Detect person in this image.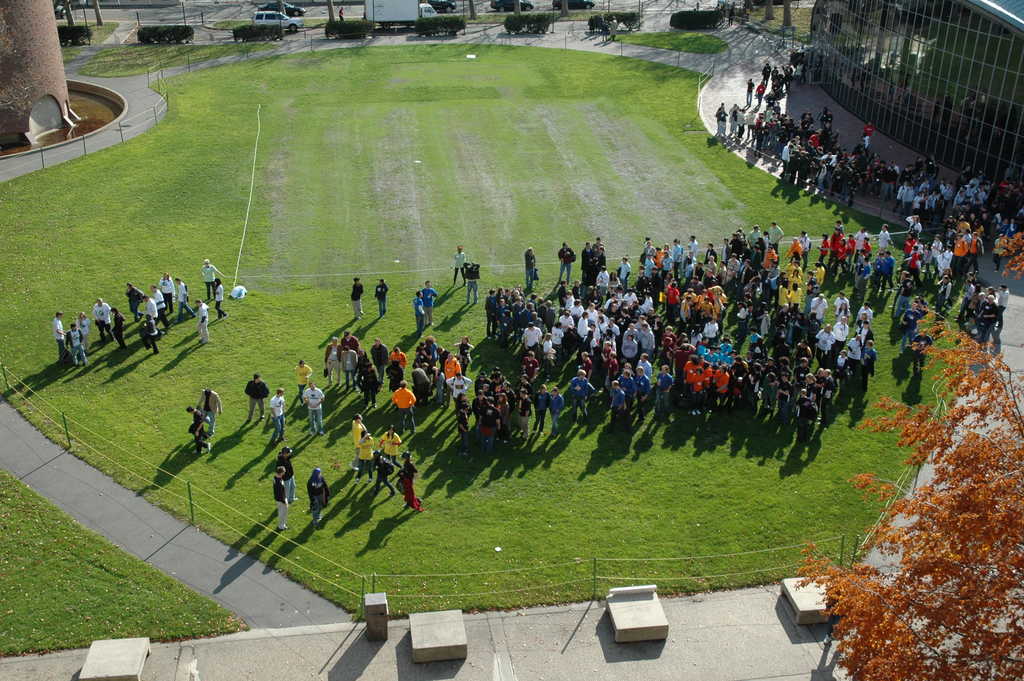
Detection: box(305, 466, 330, 529).
